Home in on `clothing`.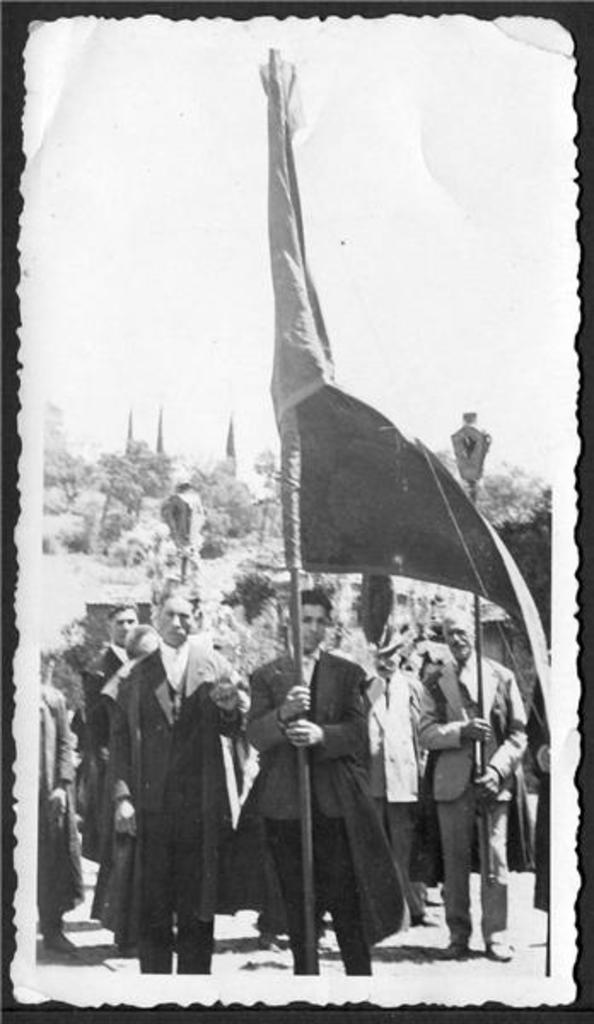
Homed in at Rect(406, 647, 526, 947).
